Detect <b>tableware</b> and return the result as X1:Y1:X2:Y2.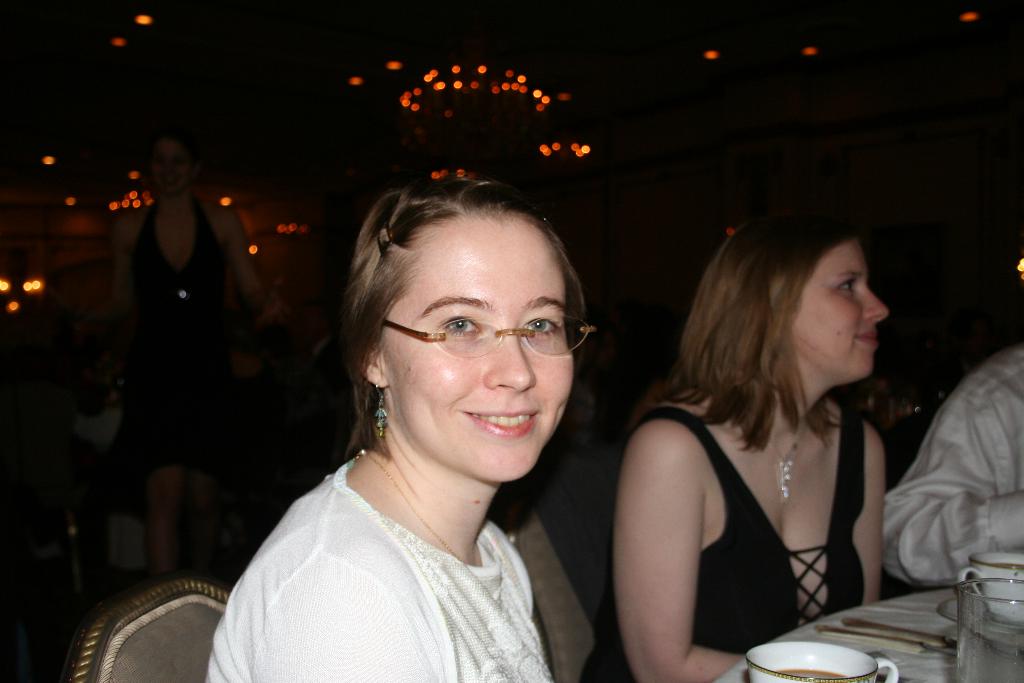
813:628:952:657.
